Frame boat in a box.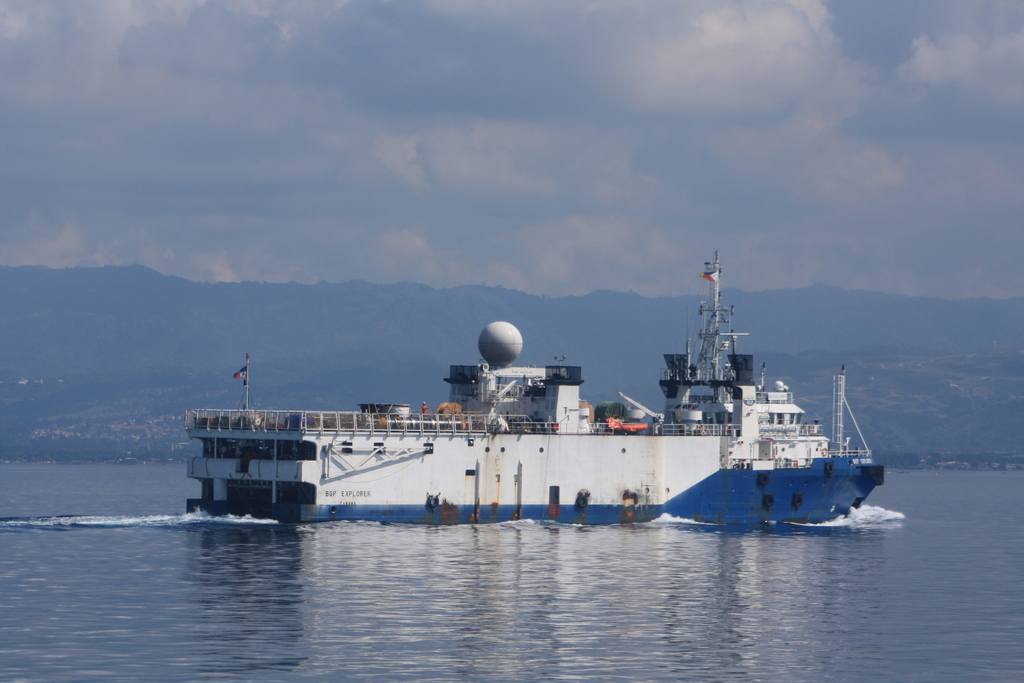
bbox=[166, 263, 878, 536].
